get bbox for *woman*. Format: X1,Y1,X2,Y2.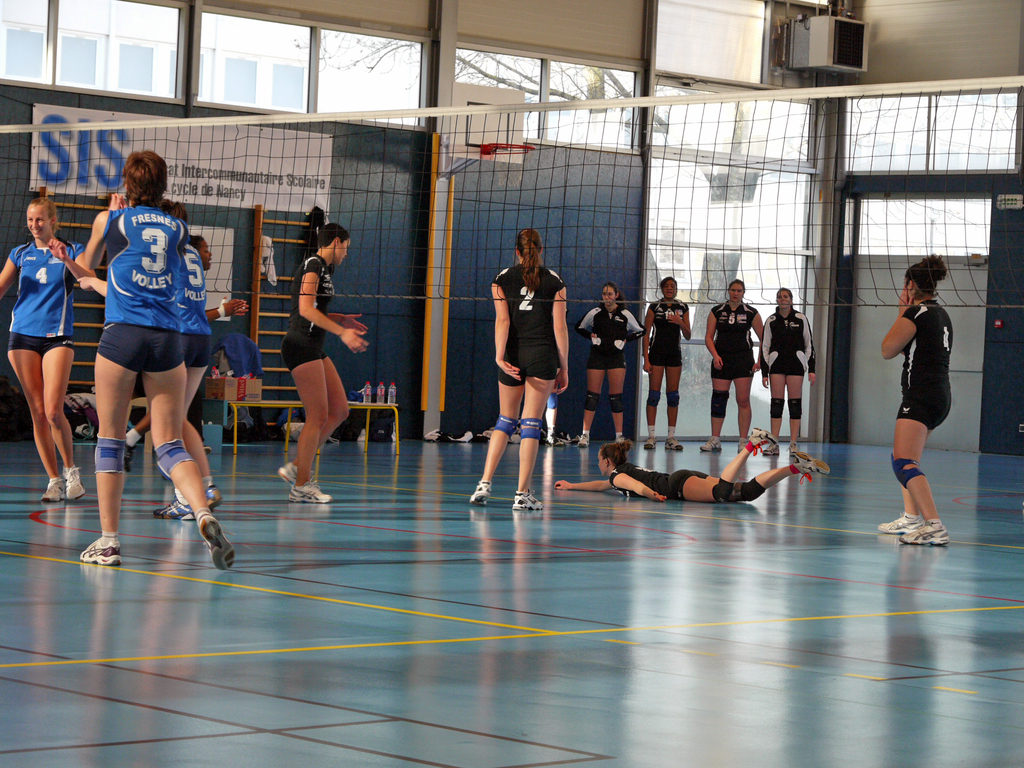
754,285,820,464.
